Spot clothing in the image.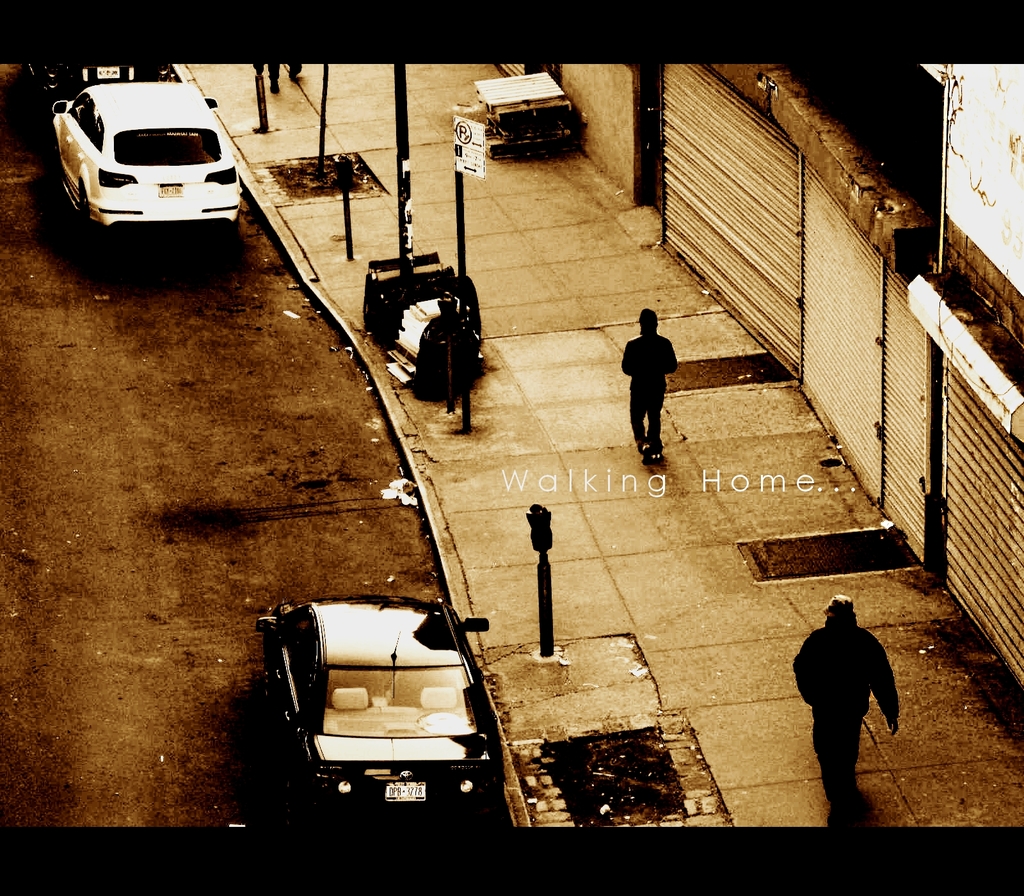
clothing found at <region>796, 615, 897, 805</region>.
